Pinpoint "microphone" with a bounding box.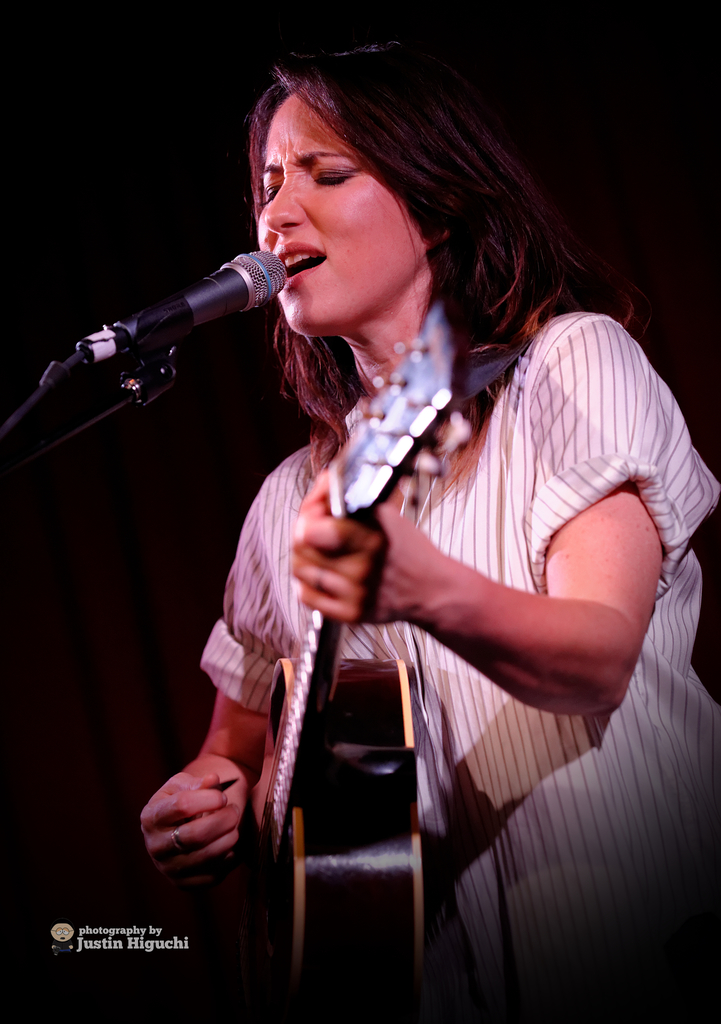
crop(28, 233, 296, 409).
